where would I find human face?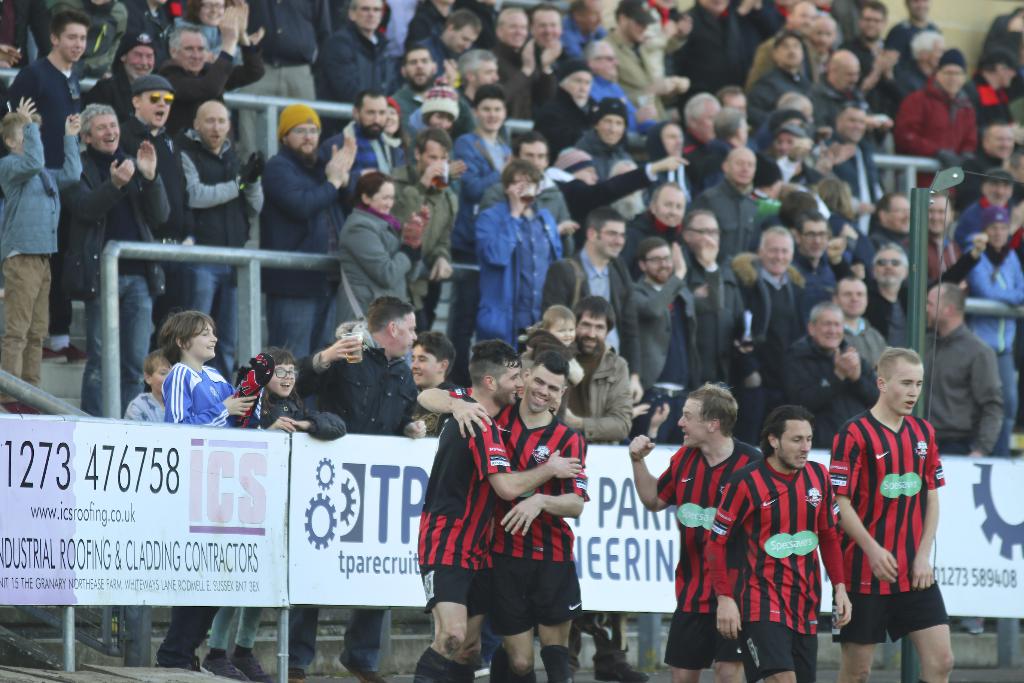
At region(61, 31, 88, 53).
